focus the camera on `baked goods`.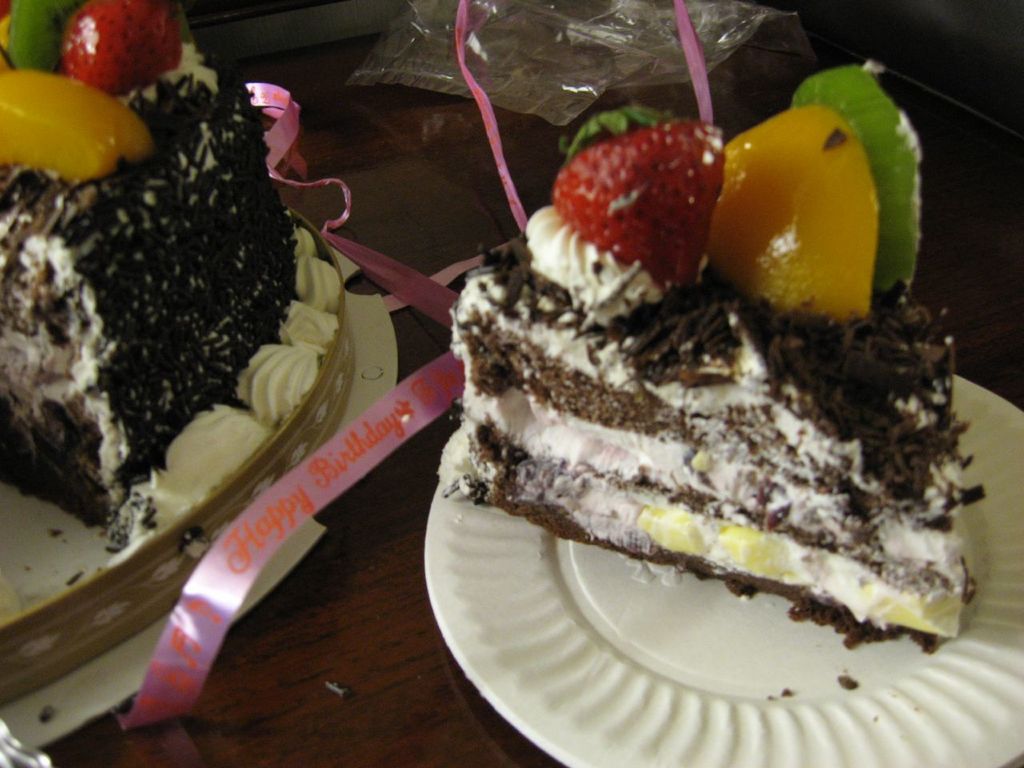
Focus region: crop(434, 61, 994, 658).
